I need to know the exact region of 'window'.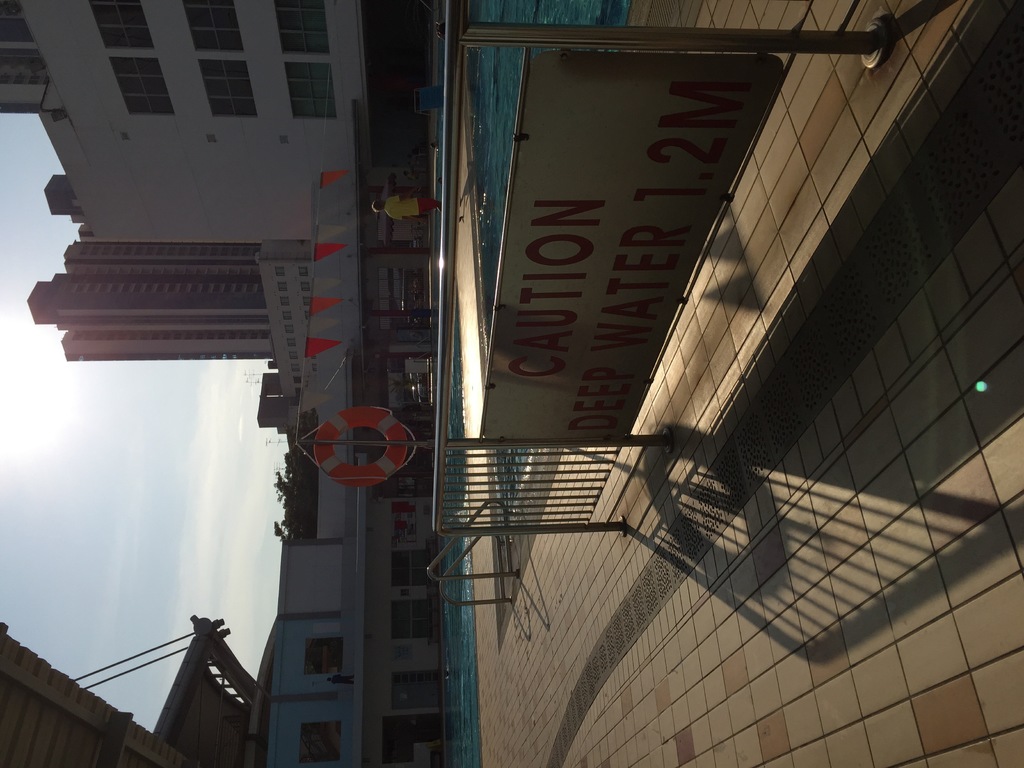
Region: box=[200, 61, 255, 115].
